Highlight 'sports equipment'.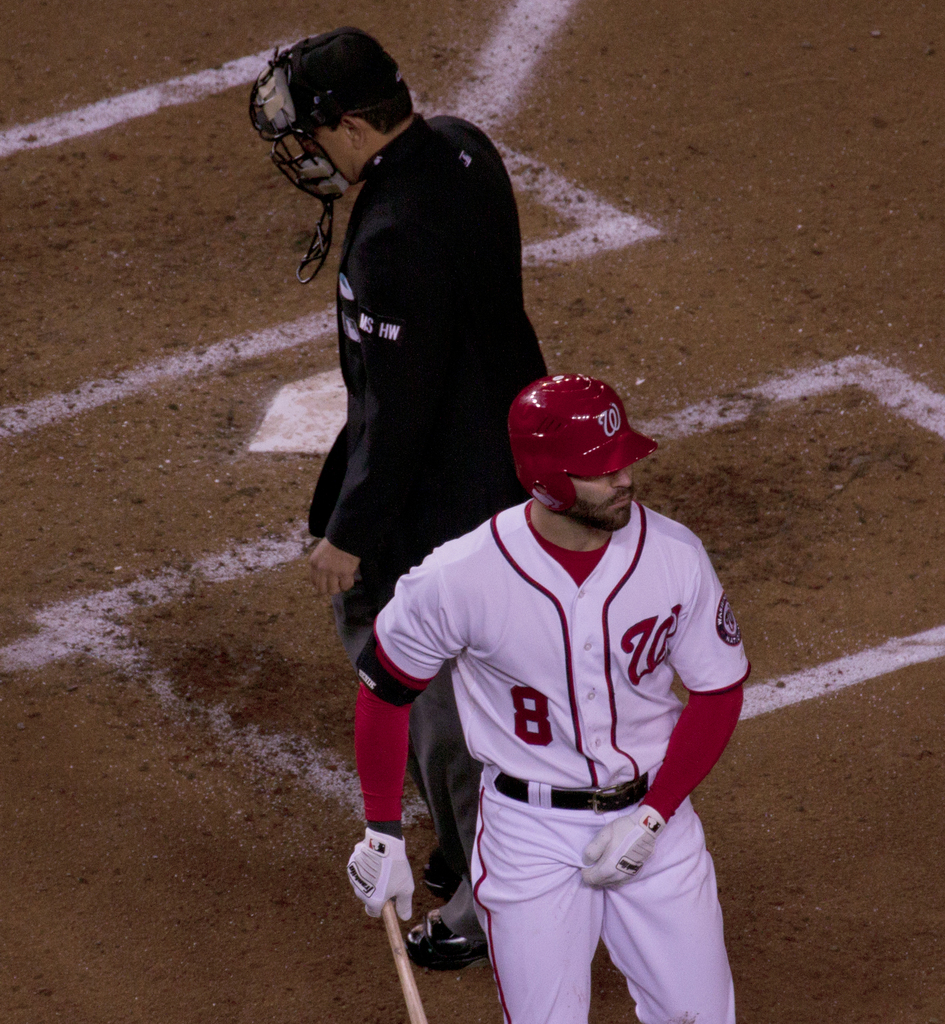
Highlighted region: Rect(253, 25, 412, 285).
